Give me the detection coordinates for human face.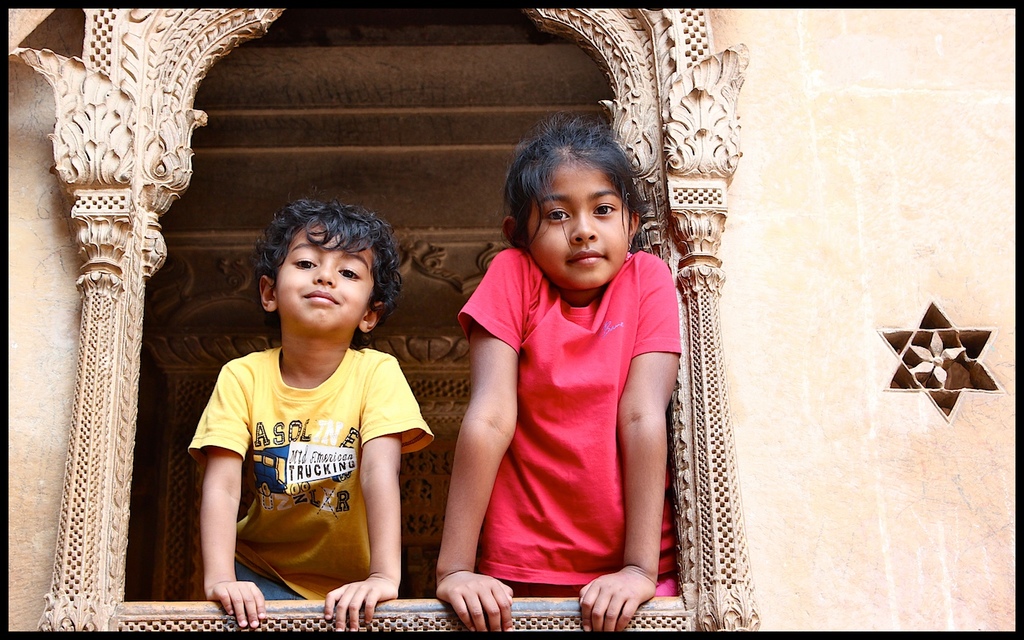
box(528, 156, 629, 289).
